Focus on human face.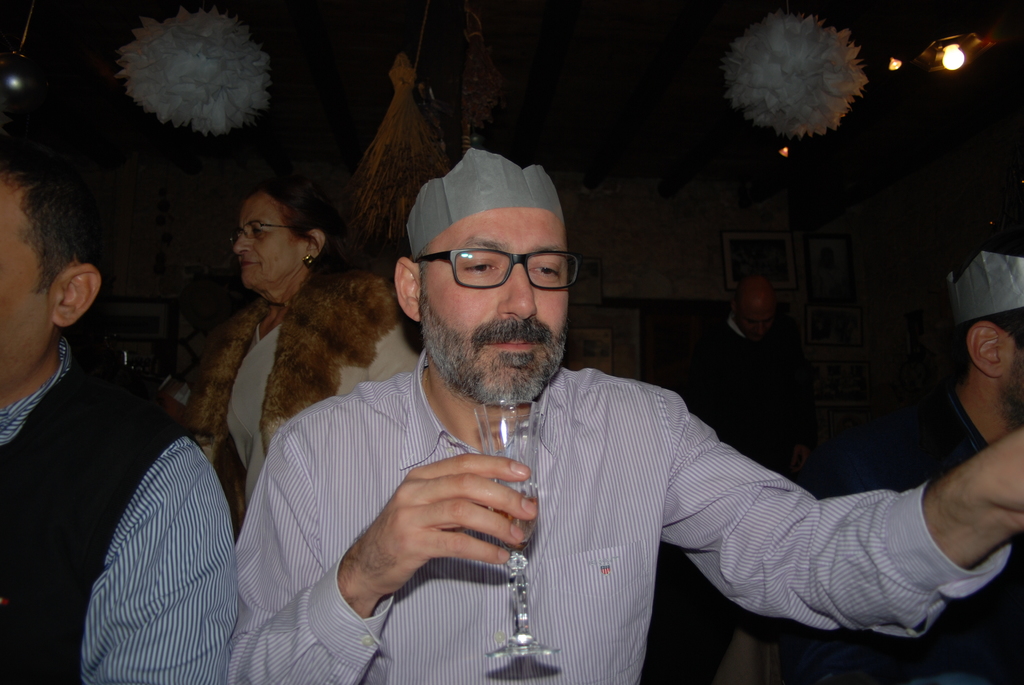
Focused at (left=1007, top=342, right=1023, bottom=415).
